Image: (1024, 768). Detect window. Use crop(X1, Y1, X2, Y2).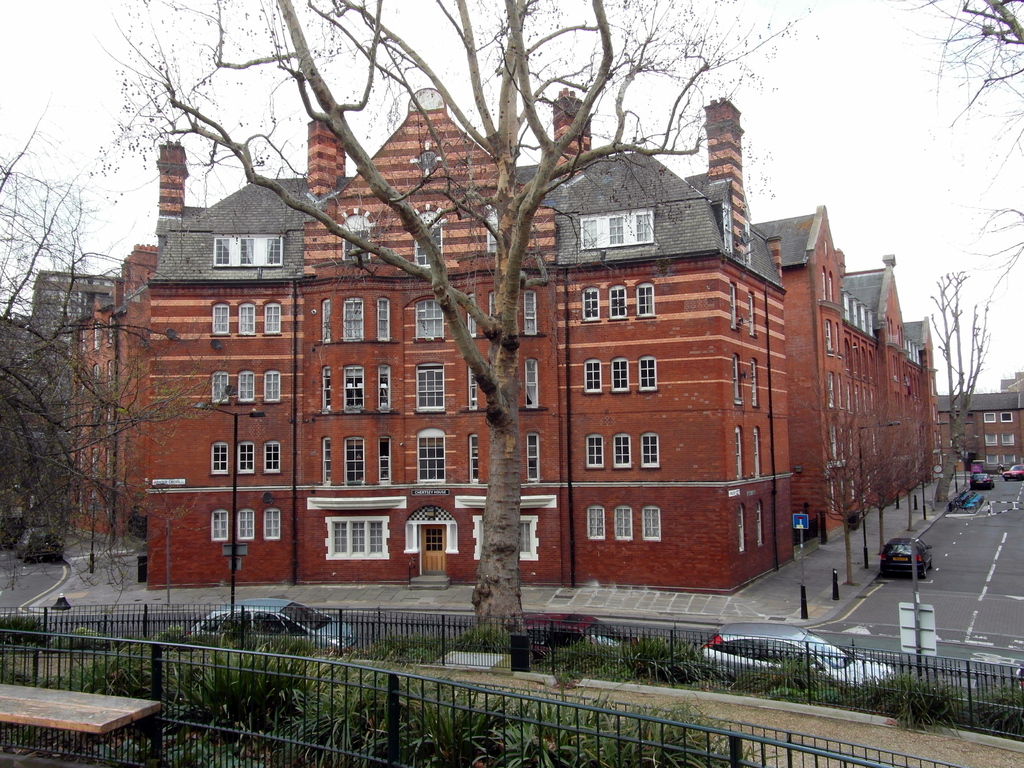
crop(572, 194, 668, 258).
